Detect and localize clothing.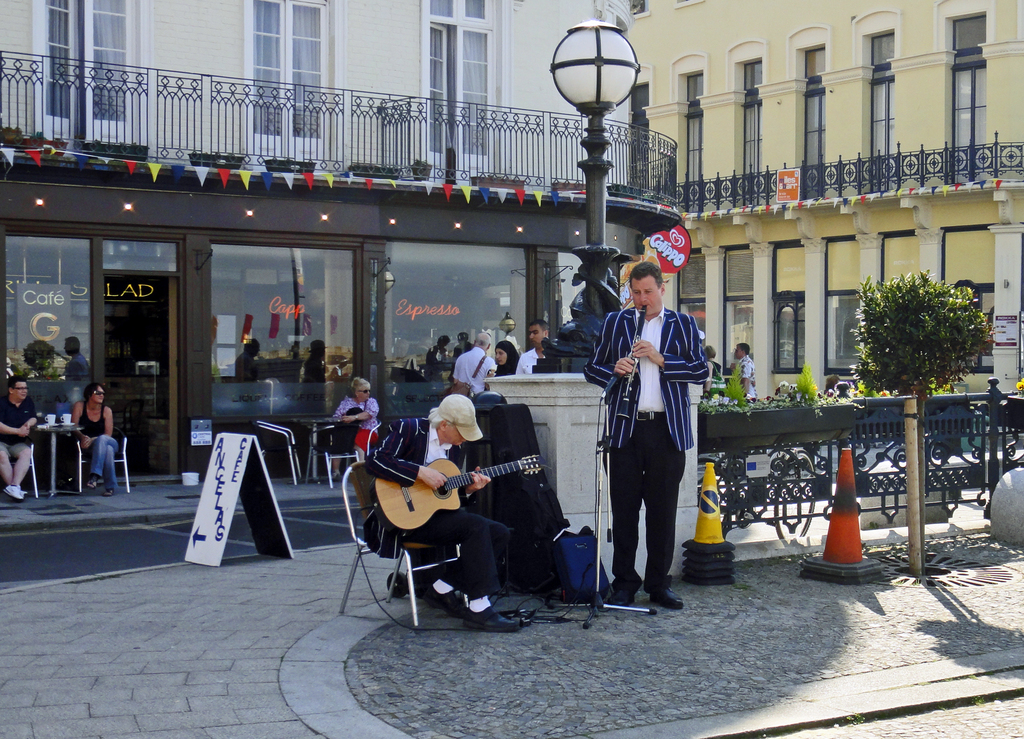
Localized at <region>0, 395, 38, 459</region>.
